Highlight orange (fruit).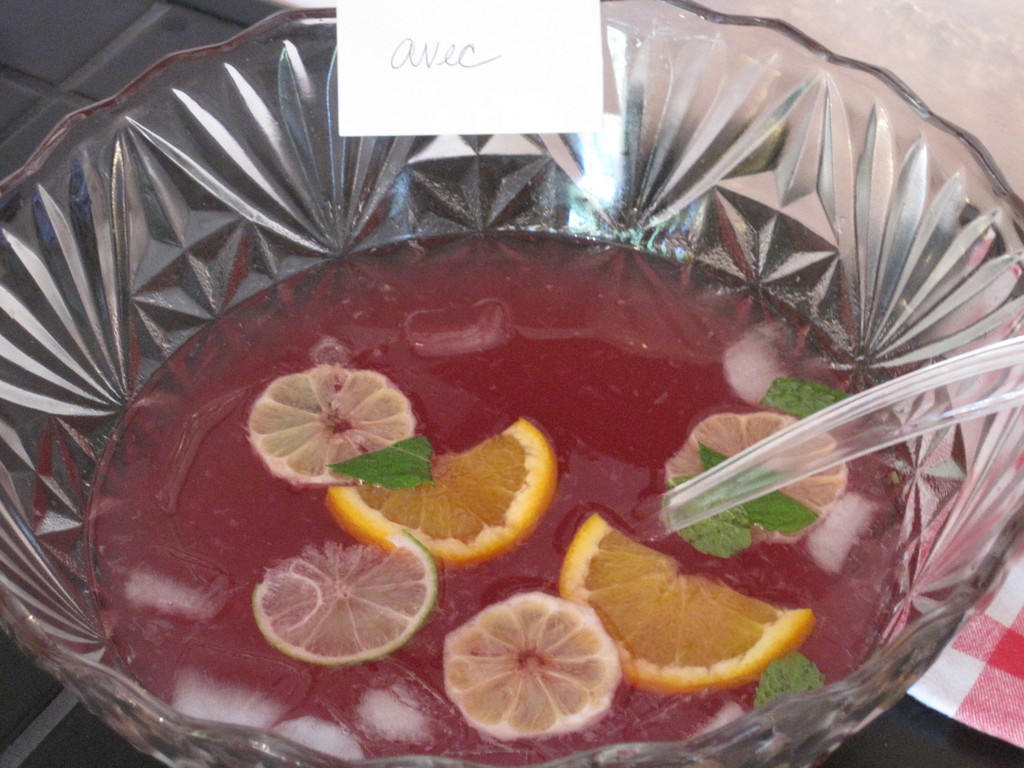
Highlighted region: bbox=[557, 510, 819, 694].
